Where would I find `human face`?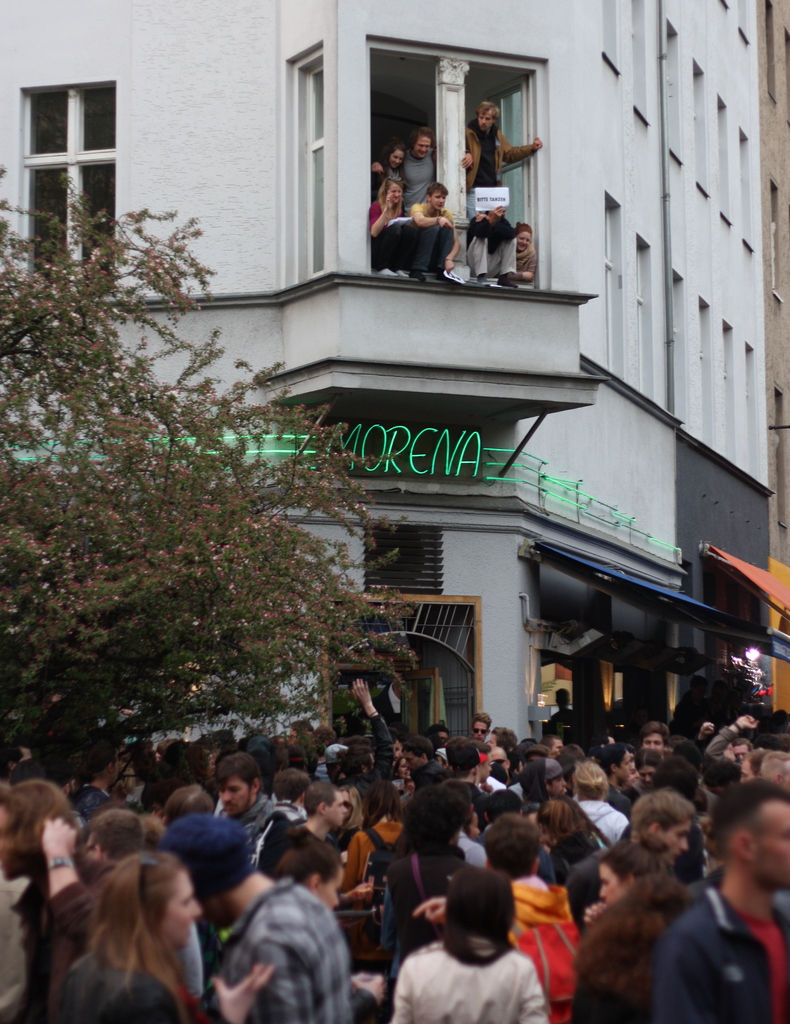
At 415/138/432/157.
